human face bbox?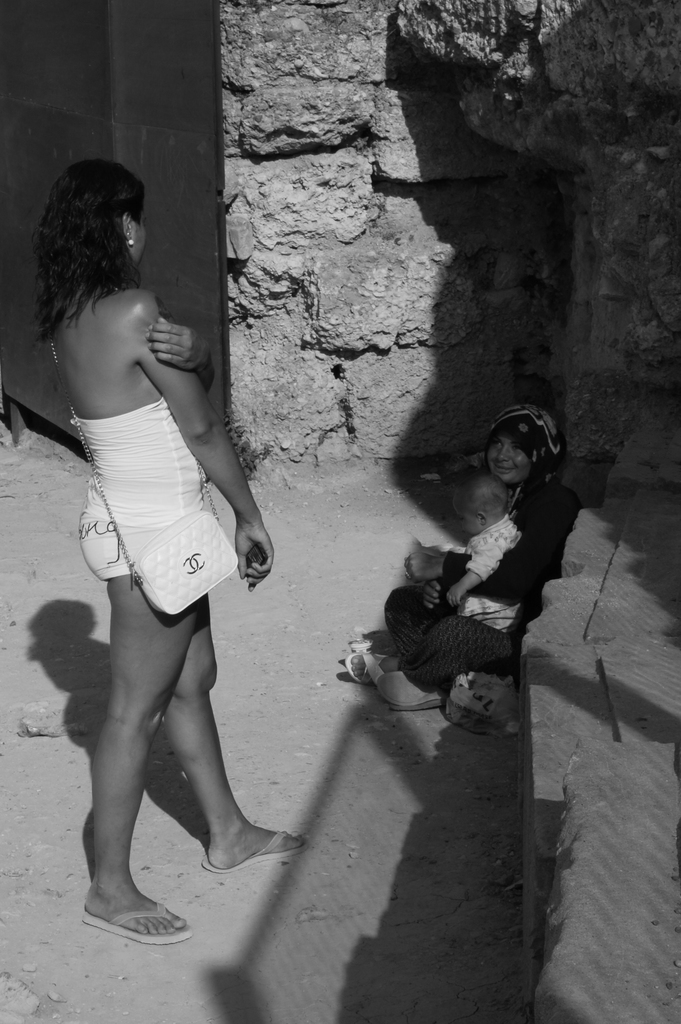
crop(452, 510, 475, 533)
